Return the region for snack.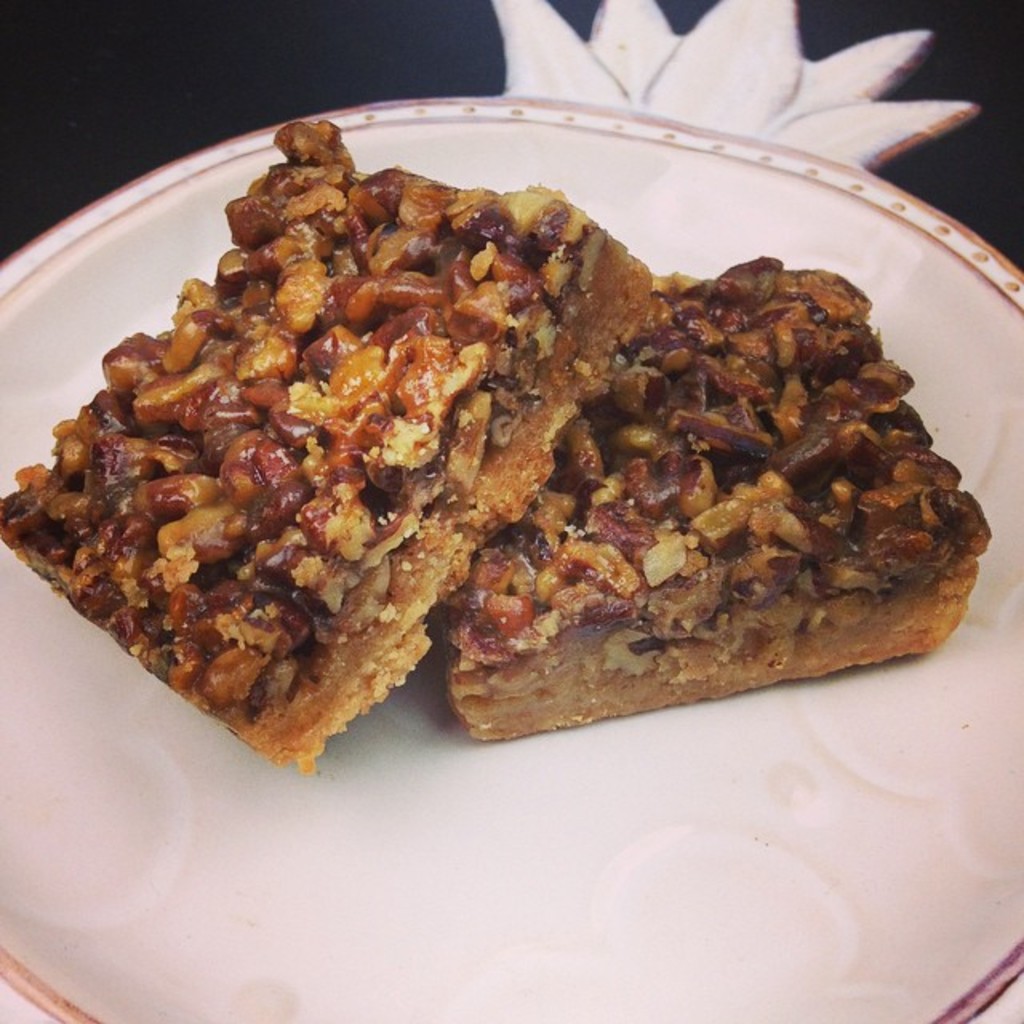
43 187 574 755.
